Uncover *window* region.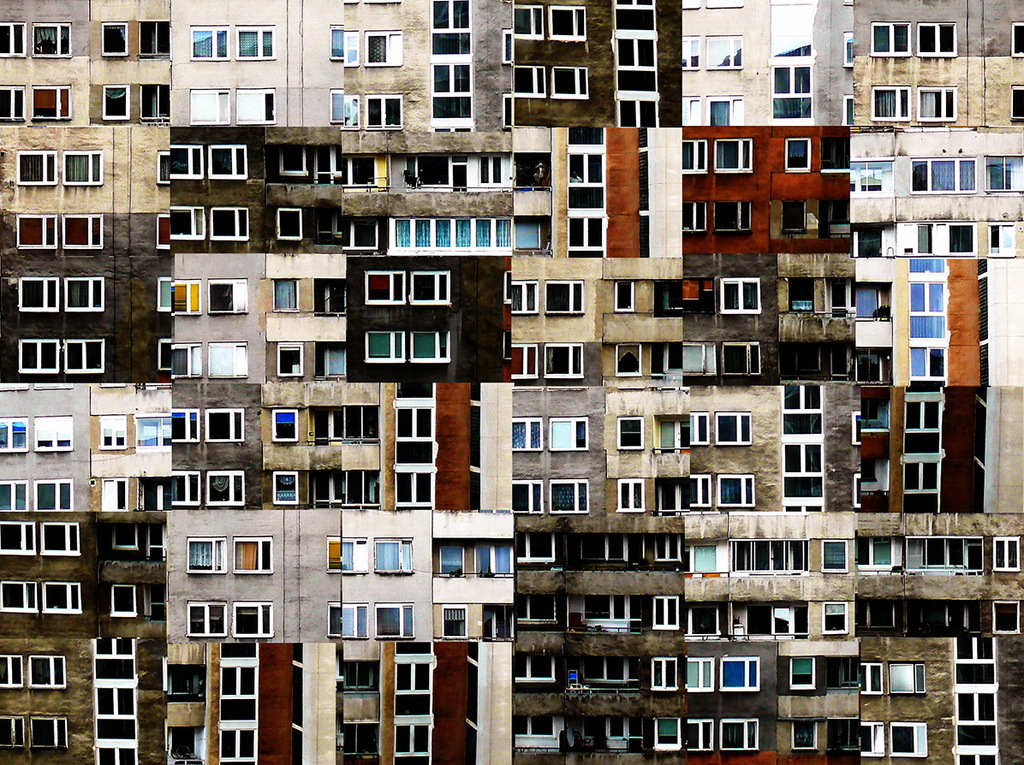
Uncovered: 705, 39, 755, 69.
